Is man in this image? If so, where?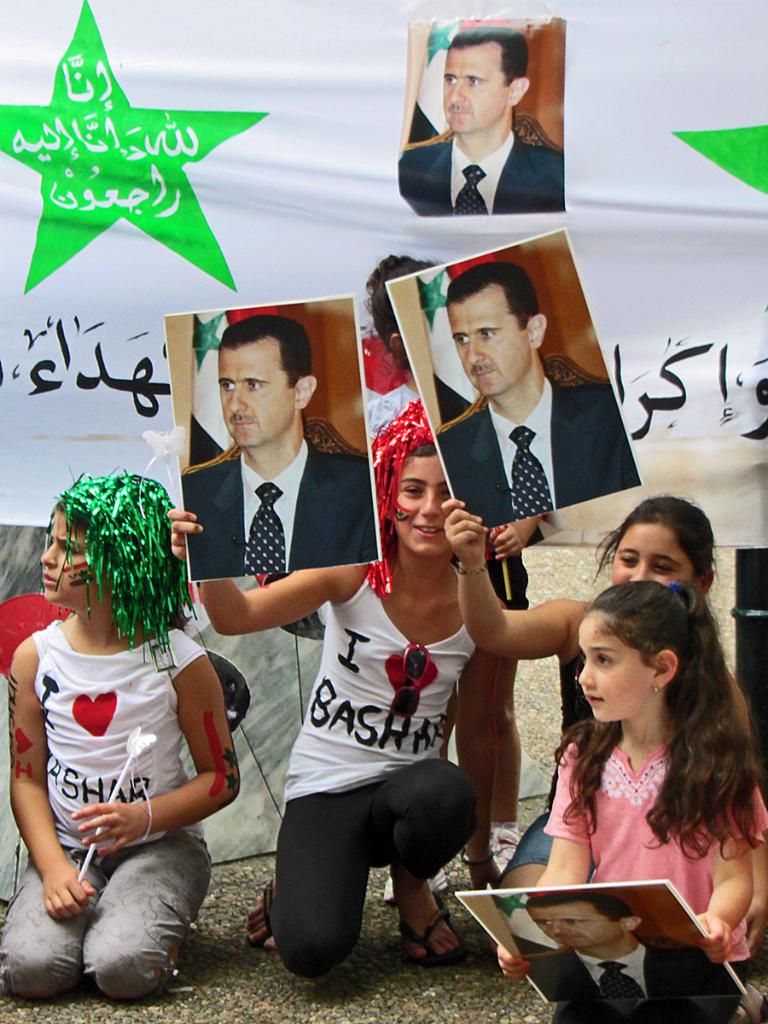
Yes, at box(177, 314, 376, 582).
